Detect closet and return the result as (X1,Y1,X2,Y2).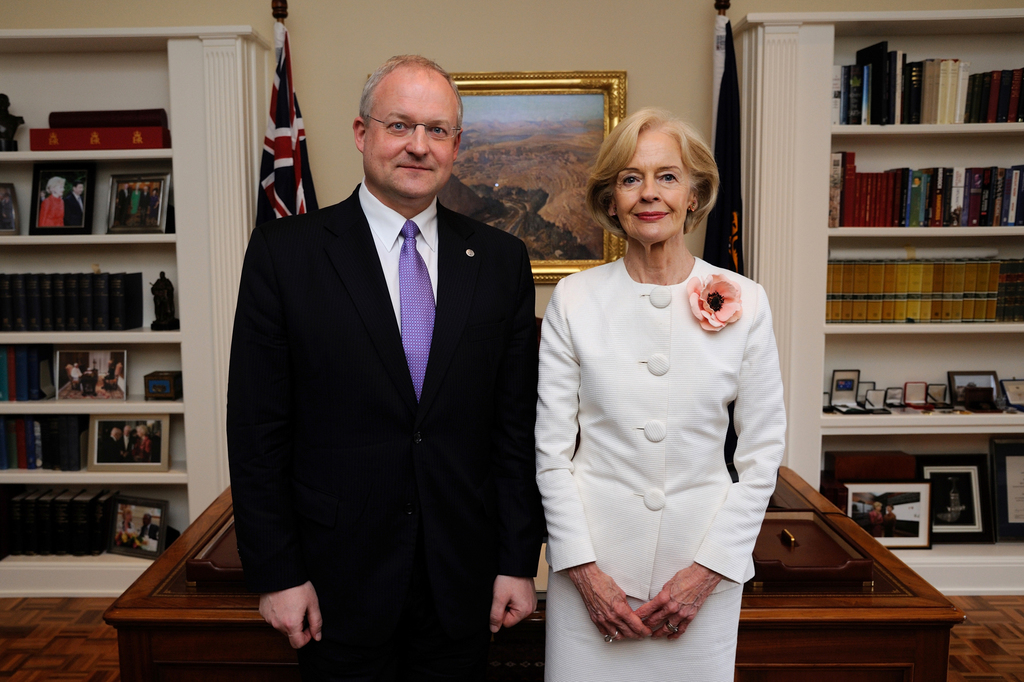
(729,8,1023,598).
